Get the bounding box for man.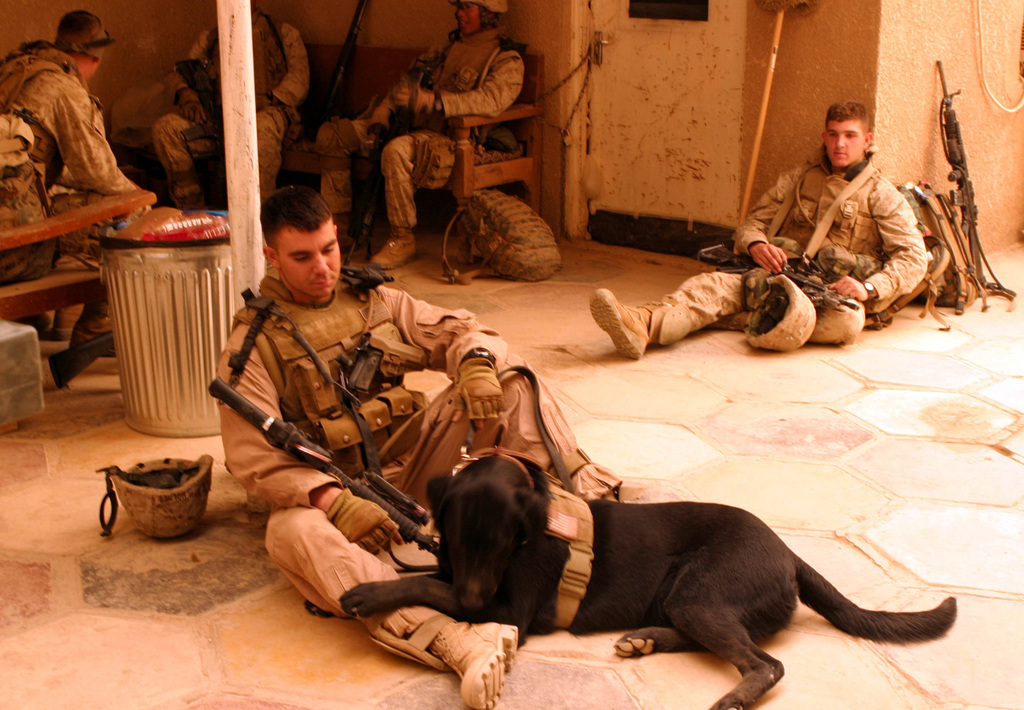
148:0:312:205.
